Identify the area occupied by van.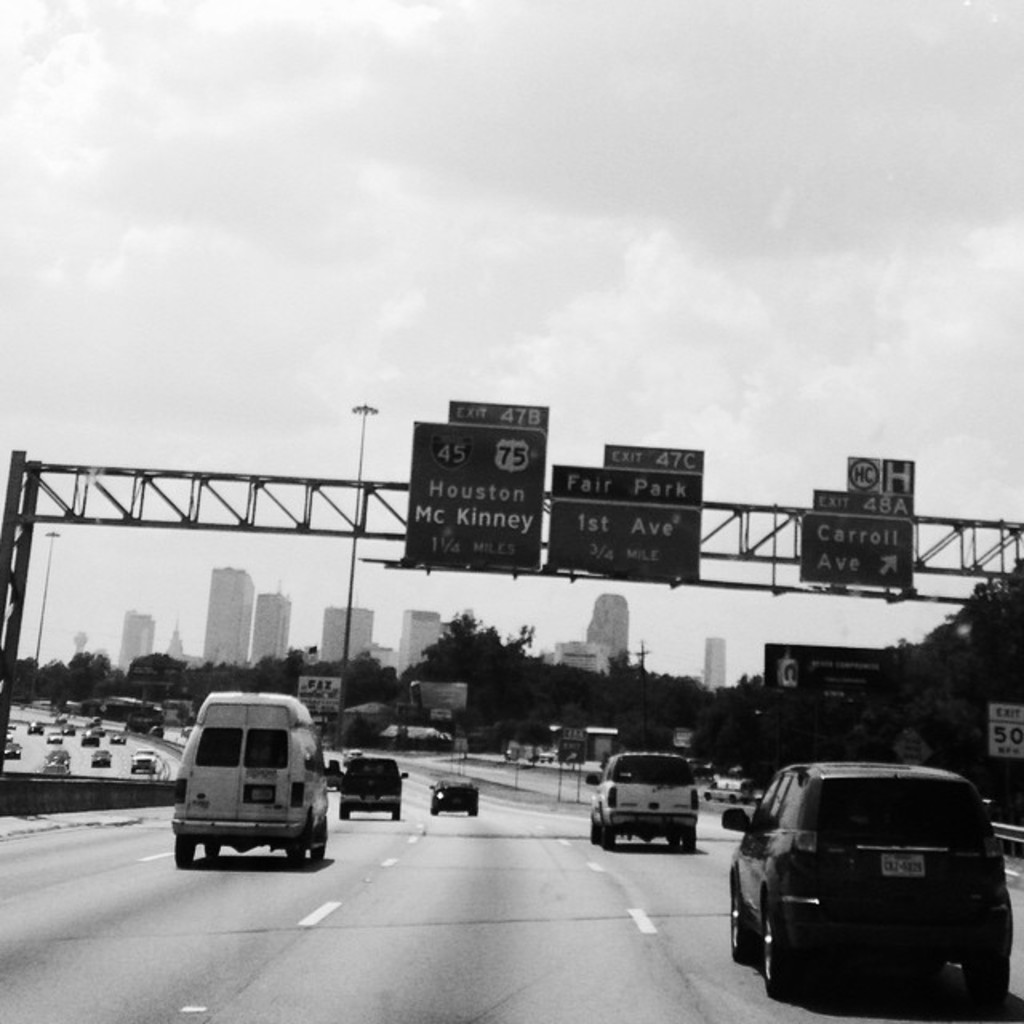
Area: (581,750,704,848).
